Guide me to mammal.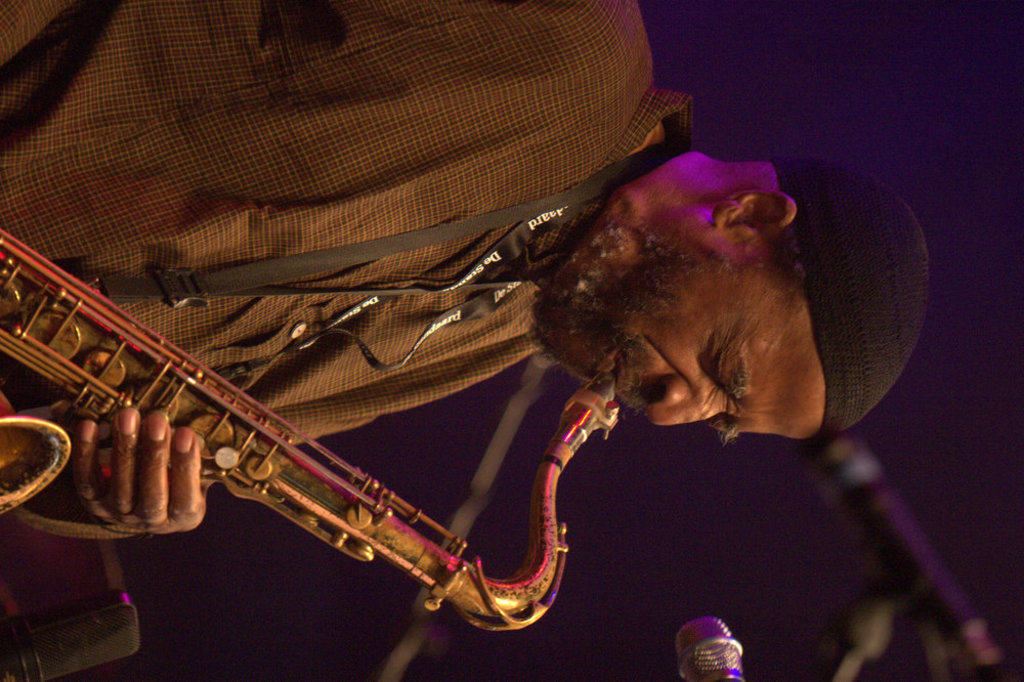
Guidance: <region>0, 0, 937, 546</region>.
